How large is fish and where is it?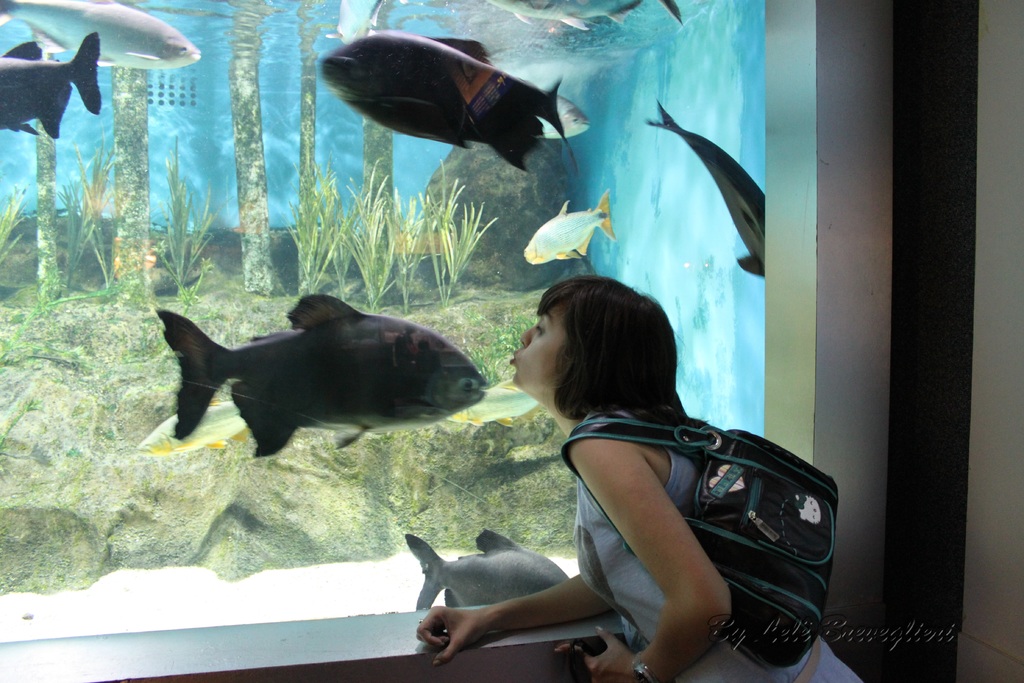
Bounding box: rect(0, 0, 206, 70).
